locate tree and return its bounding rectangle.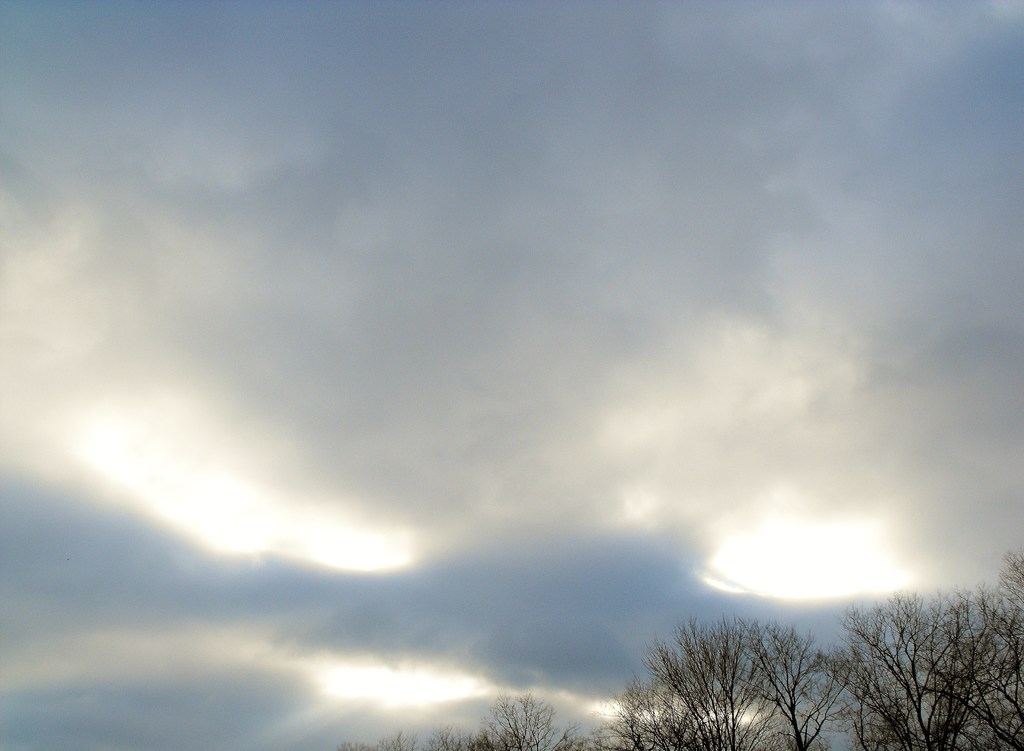
locate(834, 549, 1021, 750).
